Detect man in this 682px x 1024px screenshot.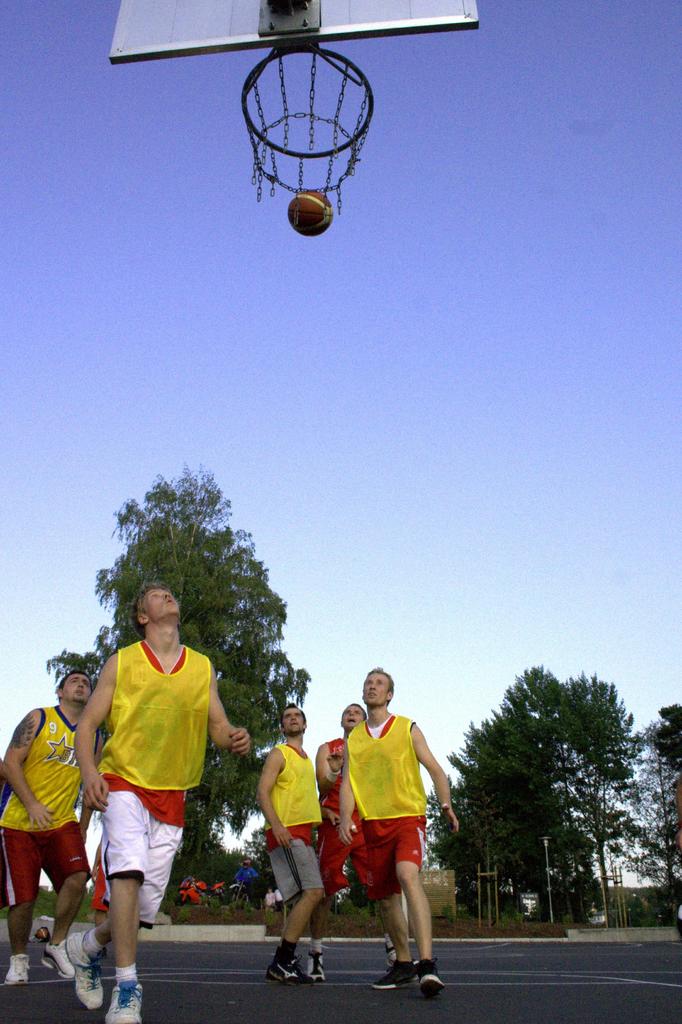
Detection: box=[72, 580, 252, 1023].
